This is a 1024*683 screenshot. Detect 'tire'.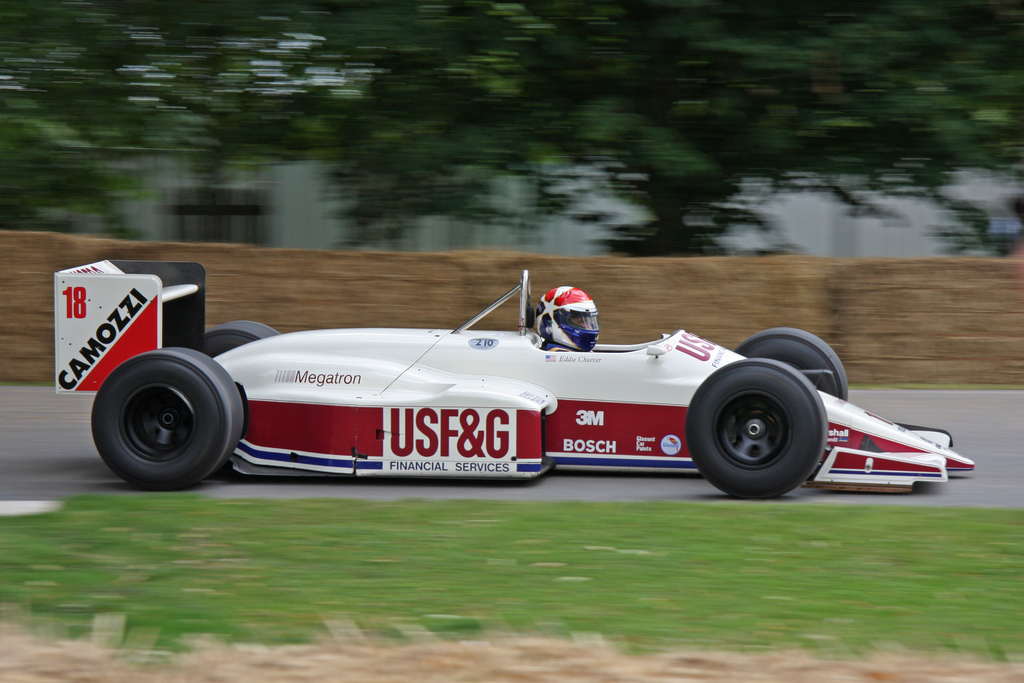
<bbox>85, 344, 254, 490</bbox>.
